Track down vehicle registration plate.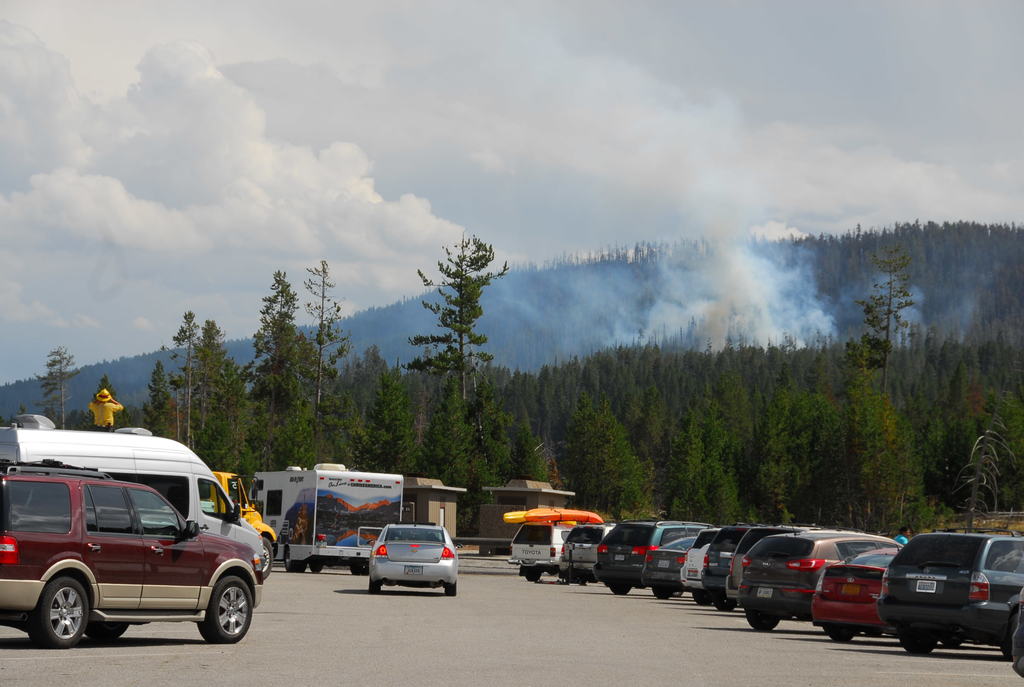
Tracked to [657,559,669,565].
